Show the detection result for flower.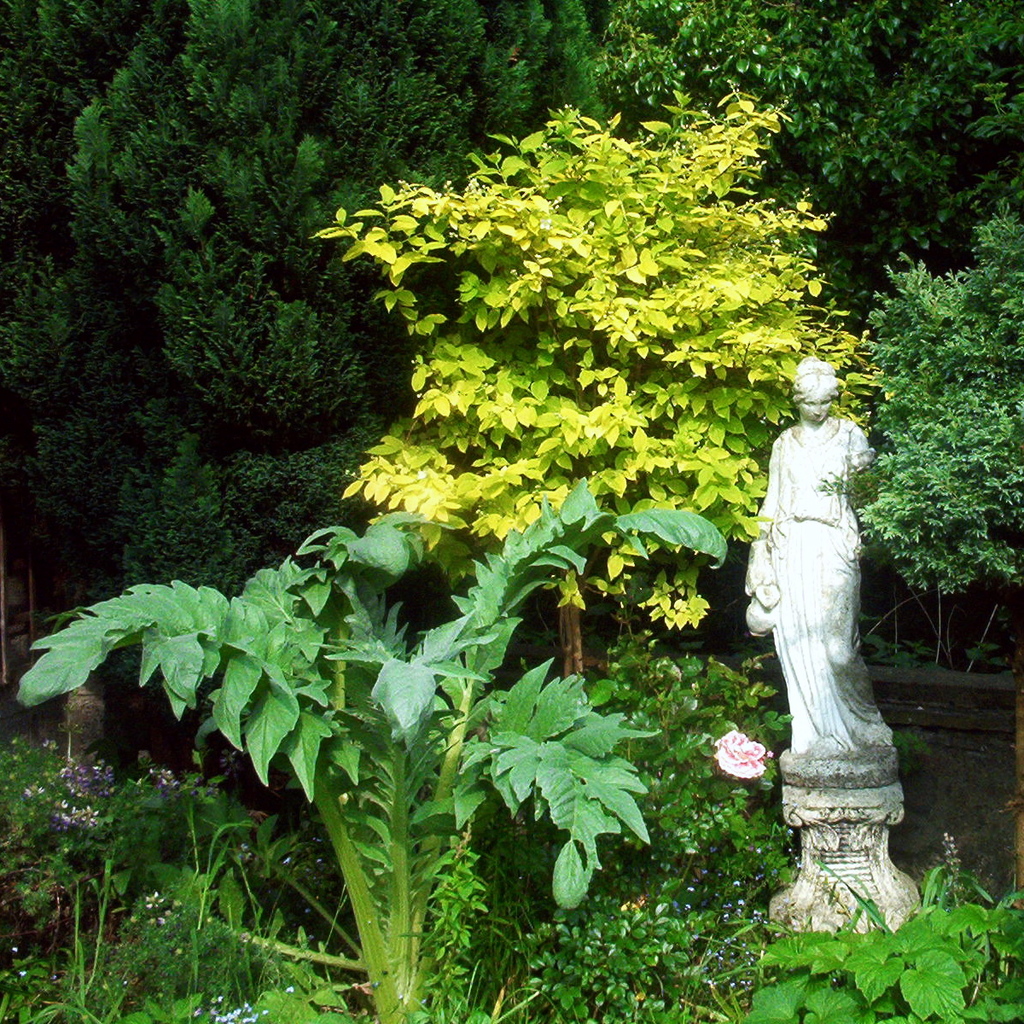
<box>20,969,27,978</box>.
